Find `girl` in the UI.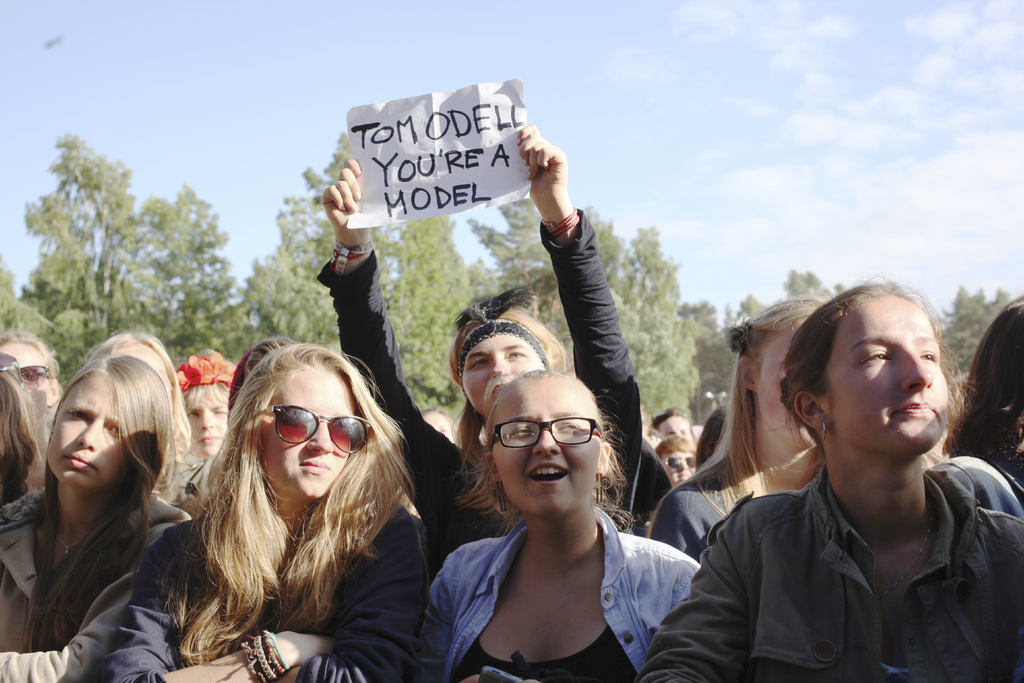
UI element at crop(319, 122, 675, 541).
